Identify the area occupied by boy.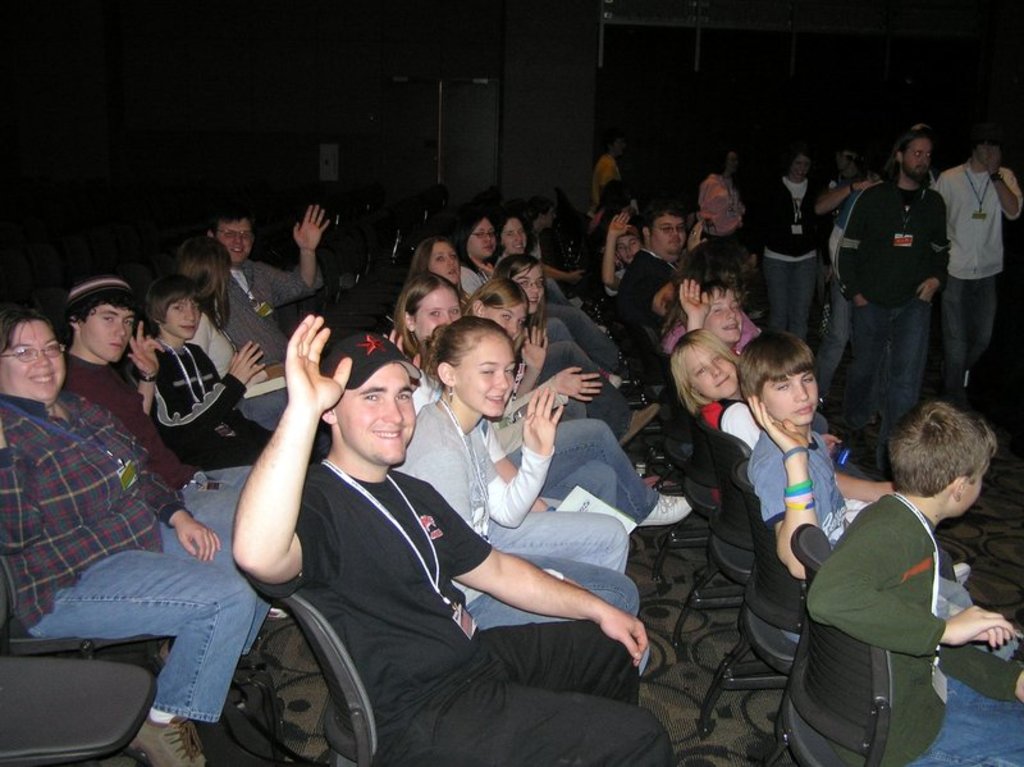
Area: region(741, 328, 972, 642).
